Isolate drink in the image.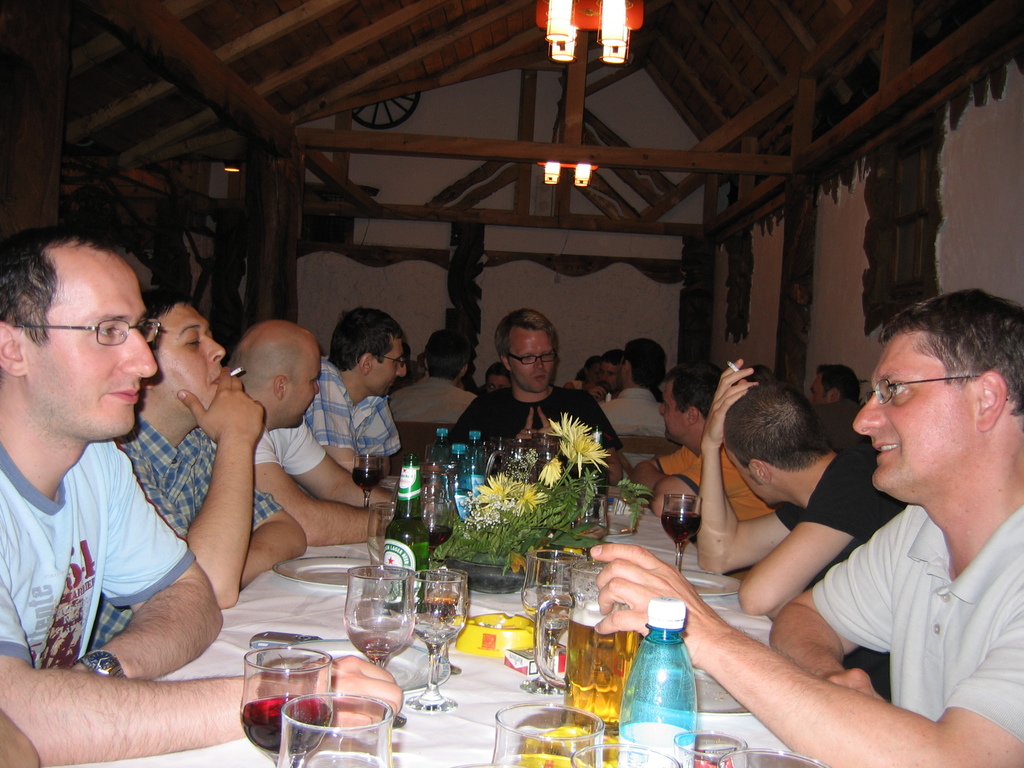
Isolated region: <box>347,617,413,659</box>.
